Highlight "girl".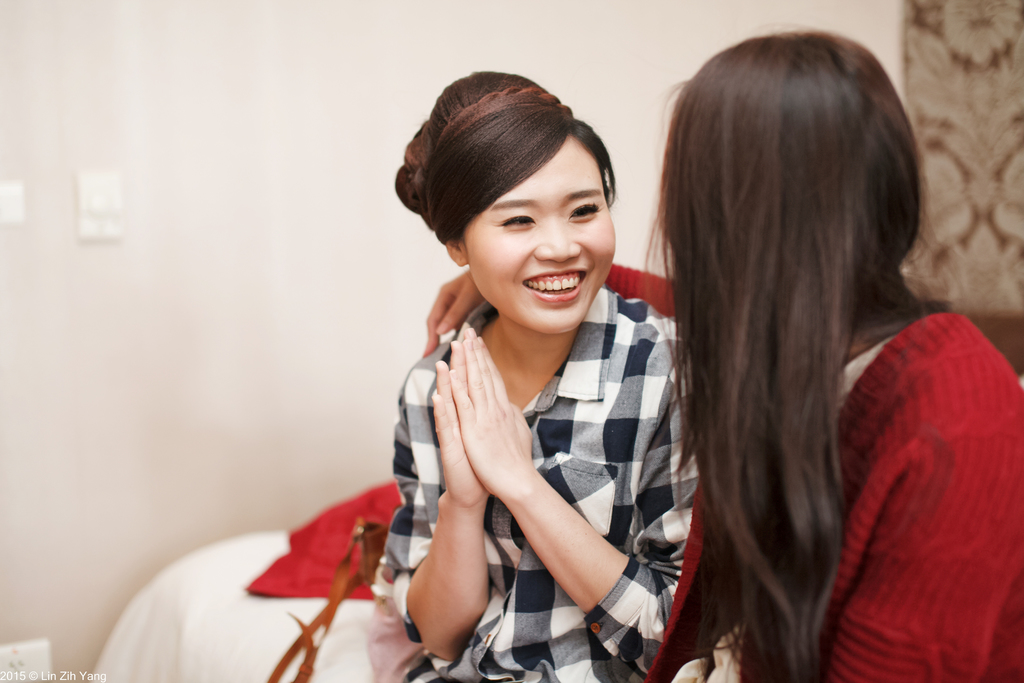
Highlighted region: rect(426, 31, 1023, 682).
